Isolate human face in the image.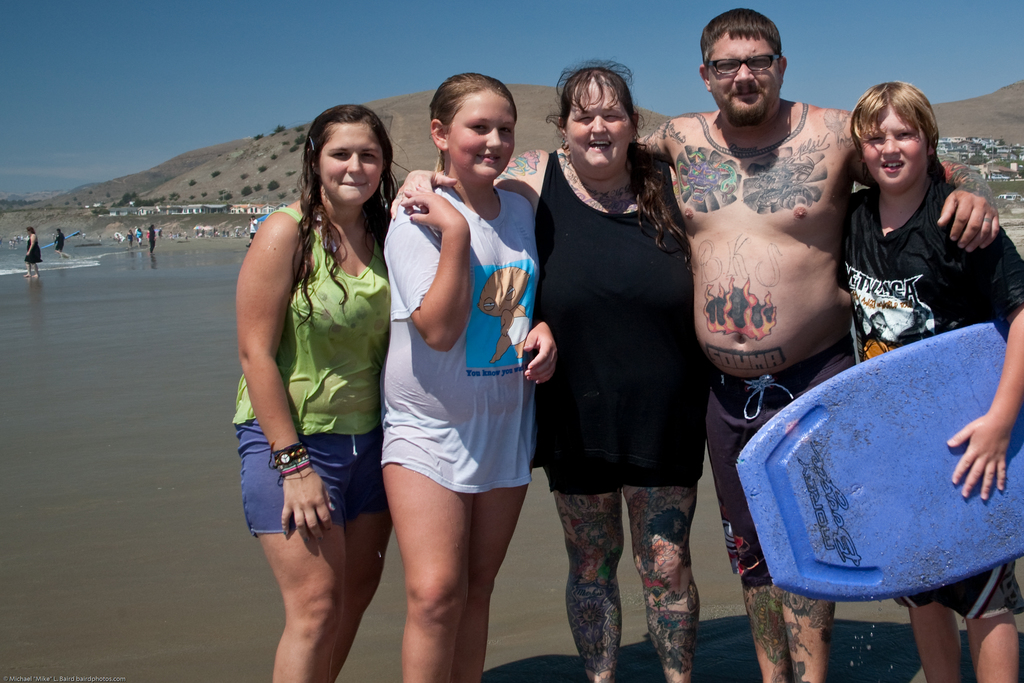
Isolated region: l=710, t=26, r=776, b=120.
